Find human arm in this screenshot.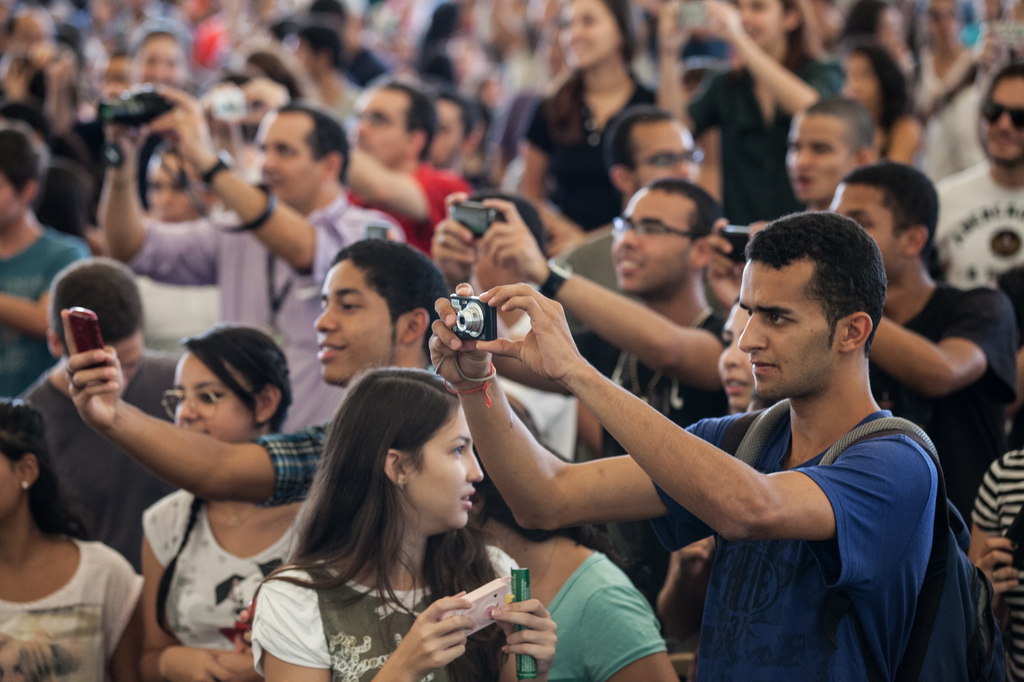
The bounding box for human arm is [x1=100, y1=86, x2=223, y2=291].
